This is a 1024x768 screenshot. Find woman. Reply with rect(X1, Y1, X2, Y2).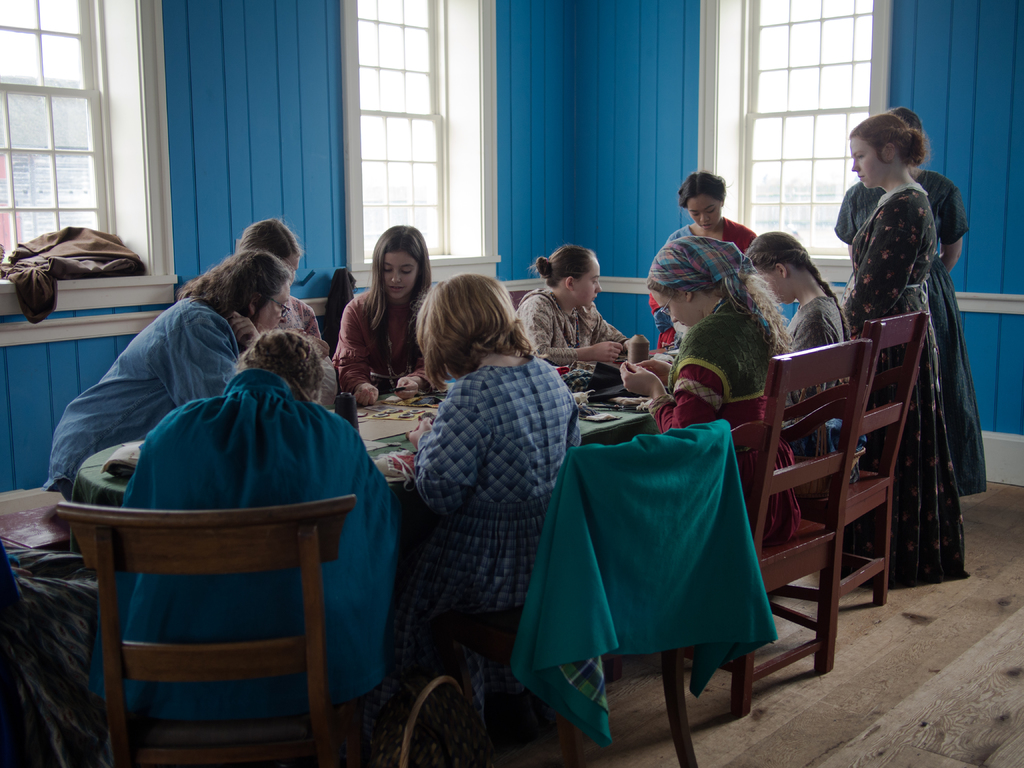
rect(514, 243, 637, 371).
